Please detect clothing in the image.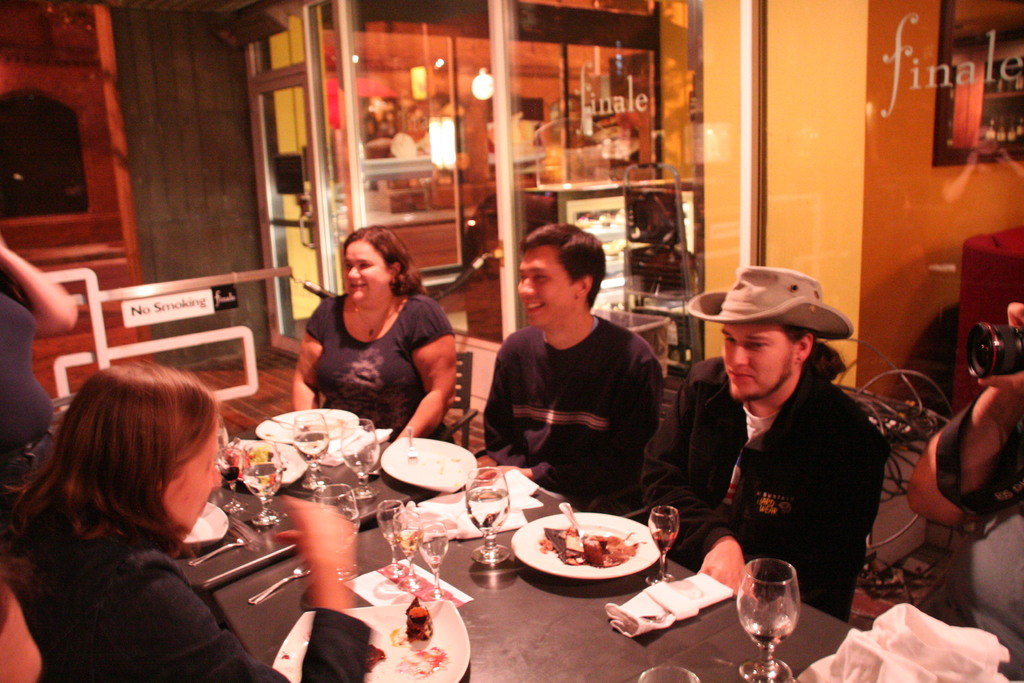
Rect(0, 266, 55, 543).
